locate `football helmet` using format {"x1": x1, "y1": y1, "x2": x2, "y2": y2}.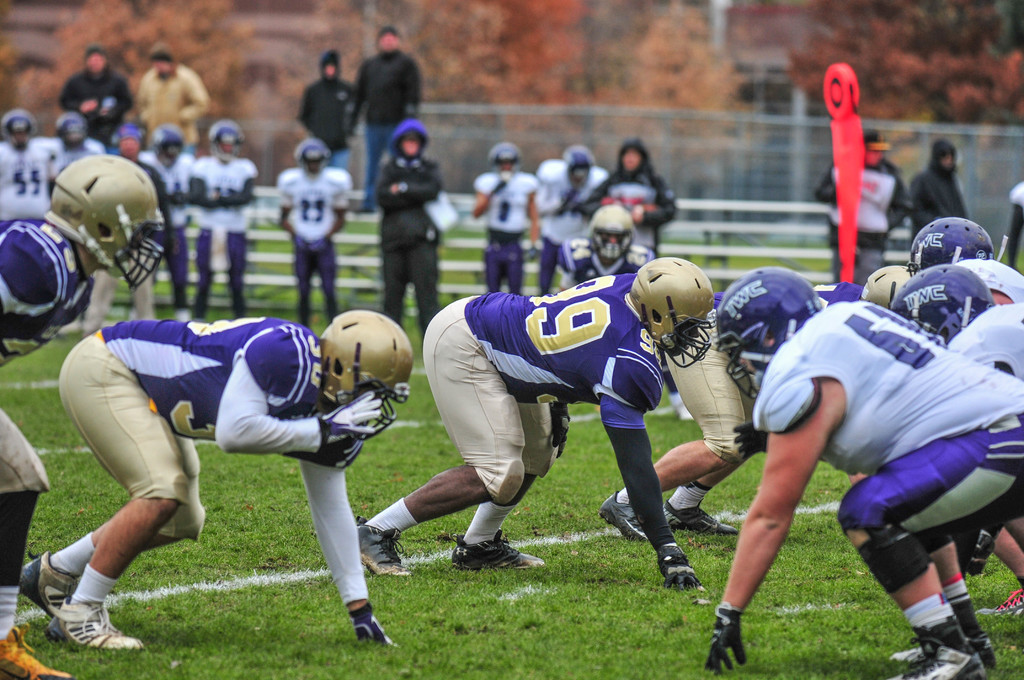
{"x1": 53, "y1": 113, "x2": 95, "y2": 147}.
